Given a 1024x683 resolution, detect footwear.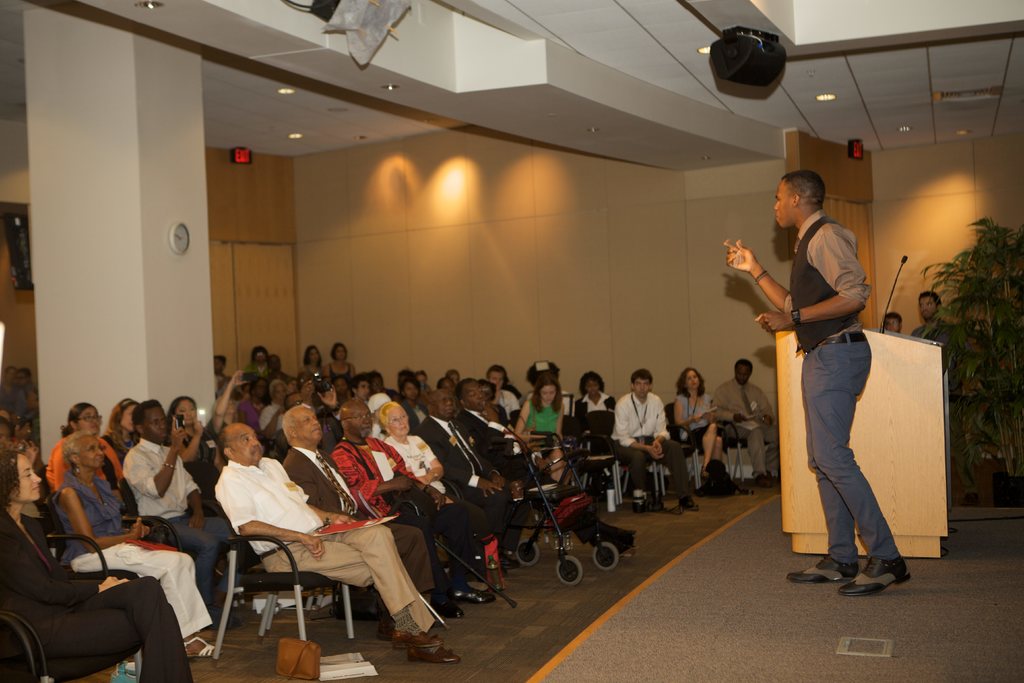
locate(700, 464, 714, 477).
